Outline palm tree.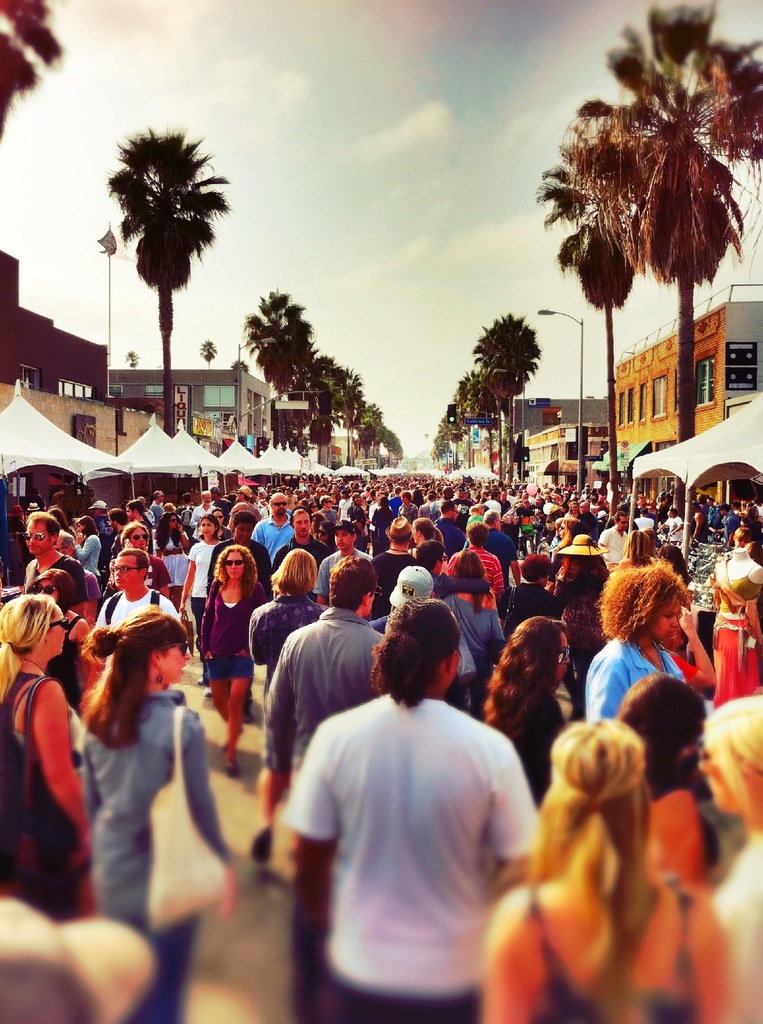
Outline: 106:131:229:397.
